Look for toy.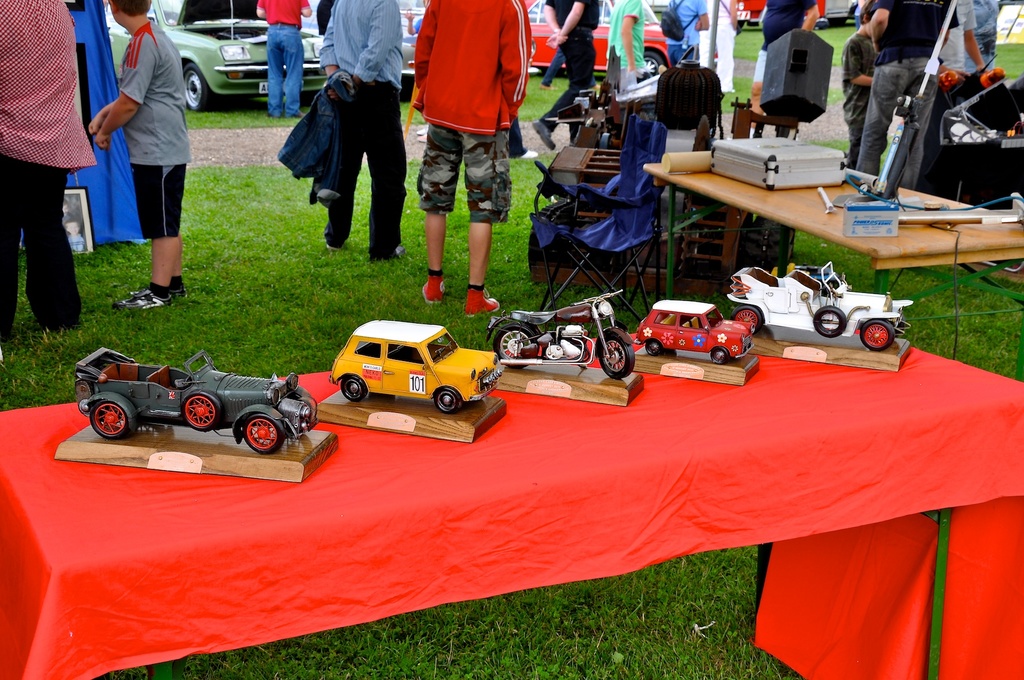
Found: {"left": 74, "top": 344, "right": 317, "bottom": 454}.
